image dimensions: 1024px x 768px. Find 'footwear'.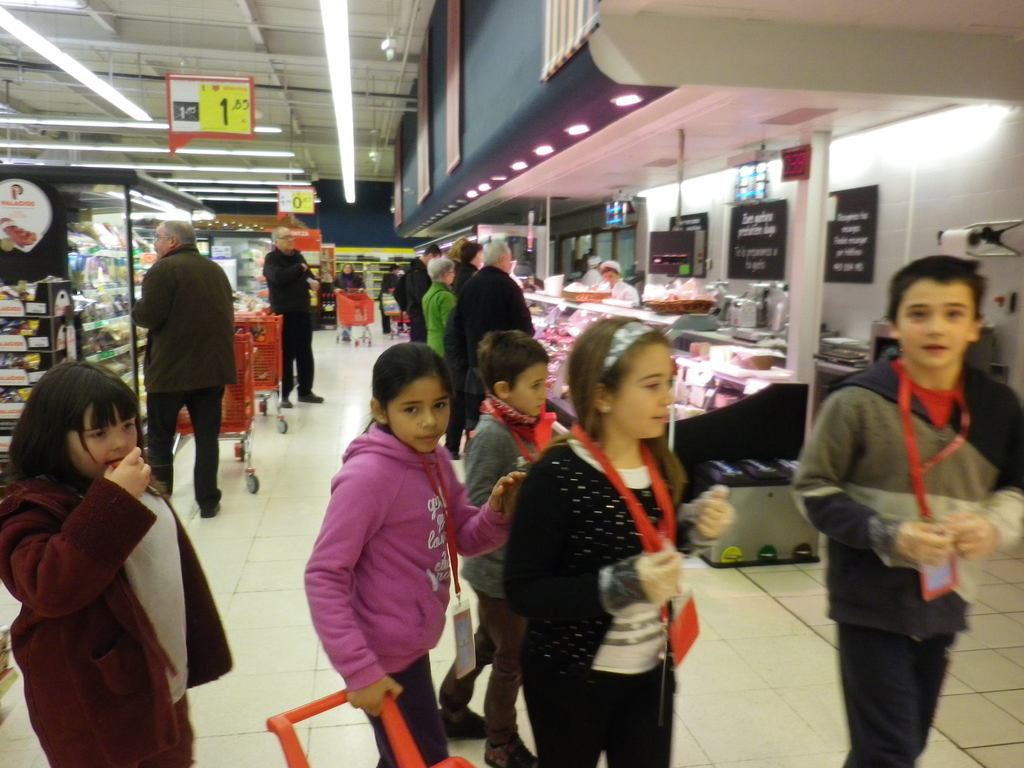
<bbox>484, 734, 541, 767</bbox>.
